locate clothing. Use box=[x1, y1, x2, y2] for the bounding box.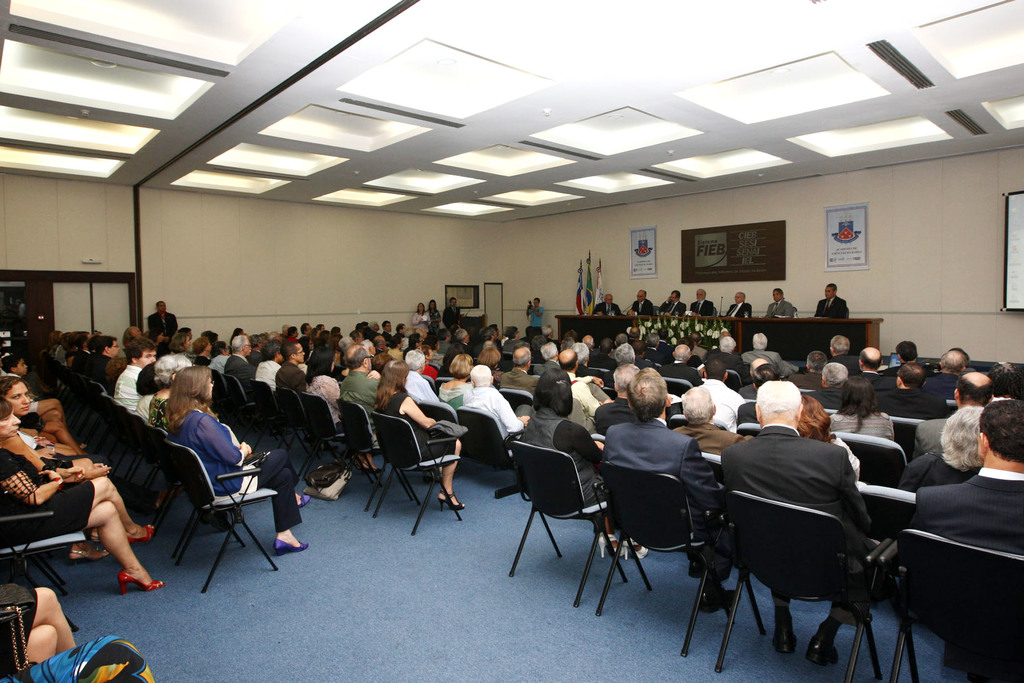
box=[824, 412, 900, 441].
